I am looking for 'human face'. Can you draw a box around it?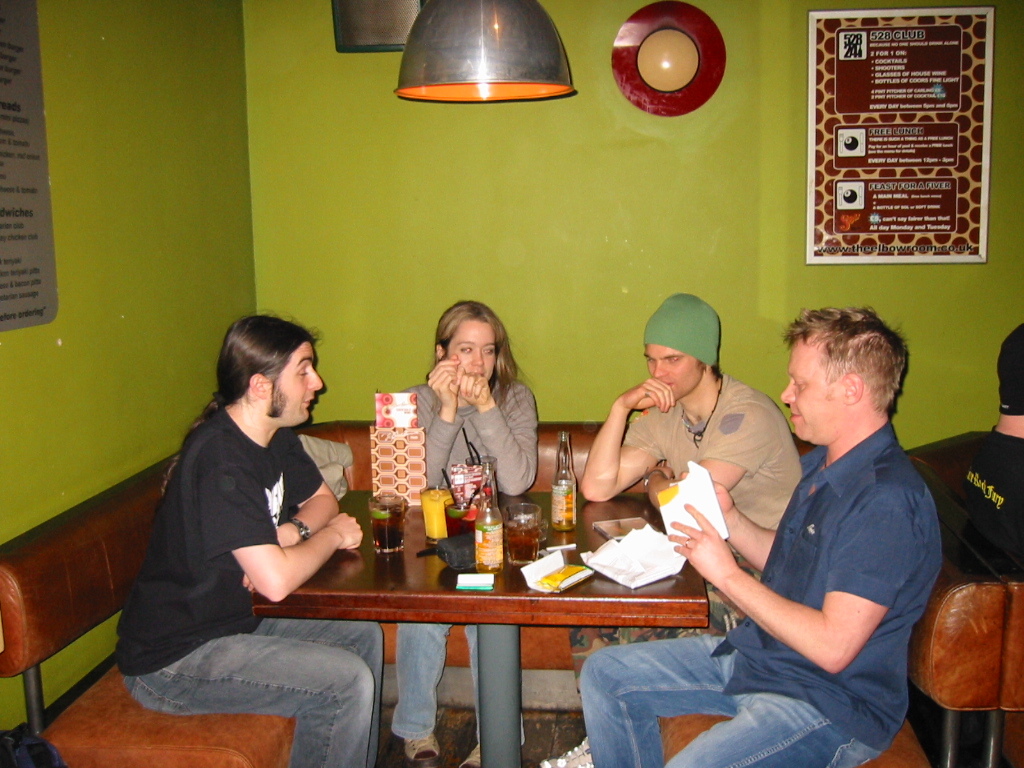
Sure, the bounding box is bbox=(266, 340, 326, 425).
